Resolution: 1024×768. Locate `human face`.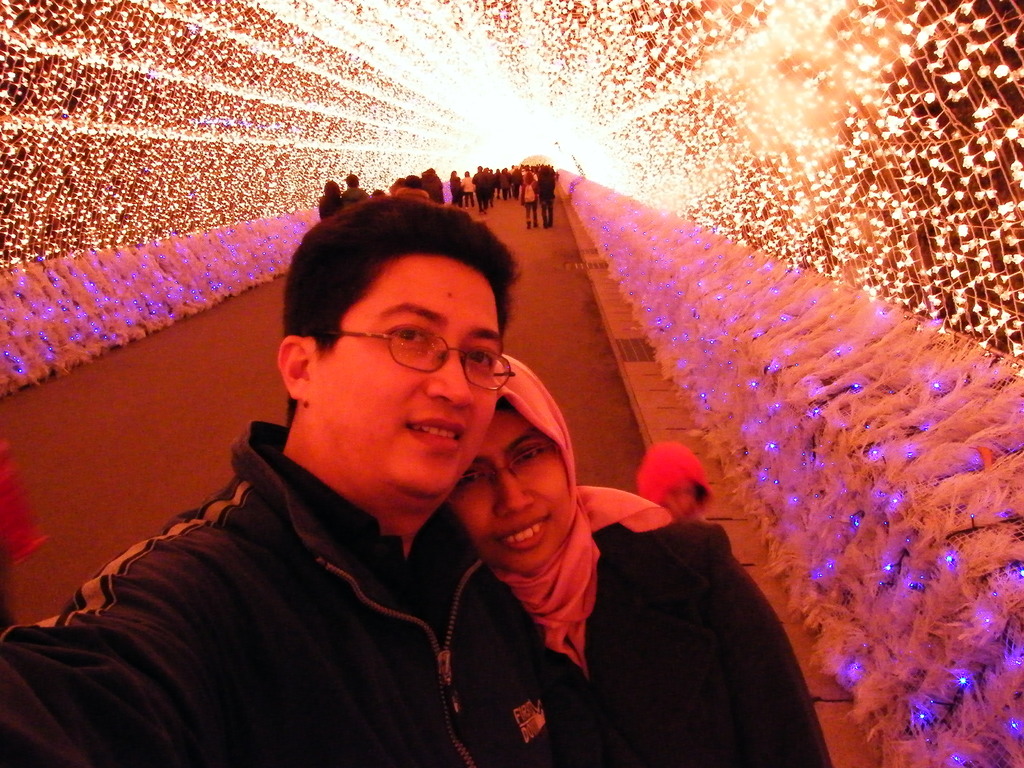
[left=449, top=404, right=560, bottom=563].
